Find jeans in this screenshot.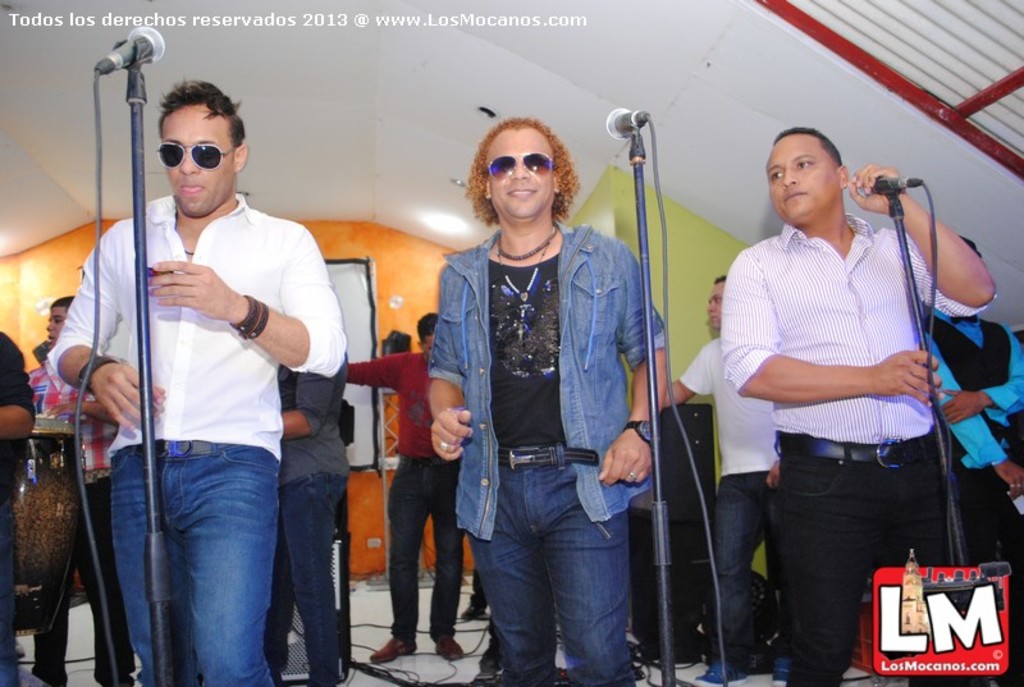
The bounding box for jeans is 1/505/20/677.
